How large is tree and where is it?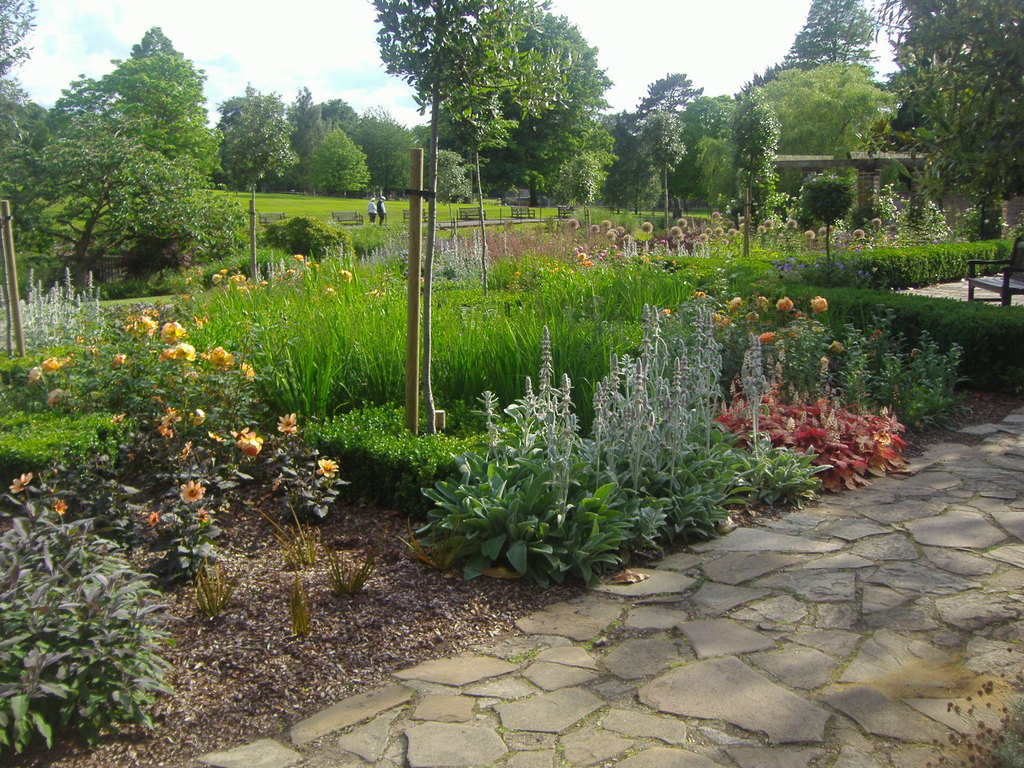
Bounding box: detection(296, 122, 372, 196).
